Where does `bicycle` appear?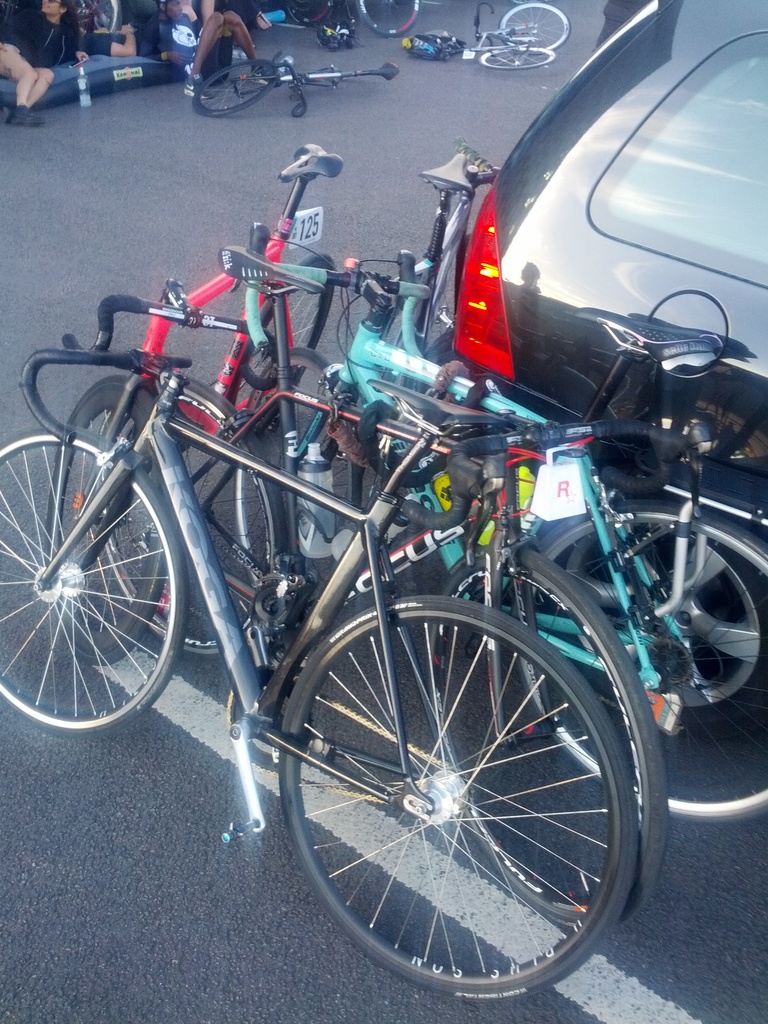
Appears at crop(188, 48, 398, 118).
